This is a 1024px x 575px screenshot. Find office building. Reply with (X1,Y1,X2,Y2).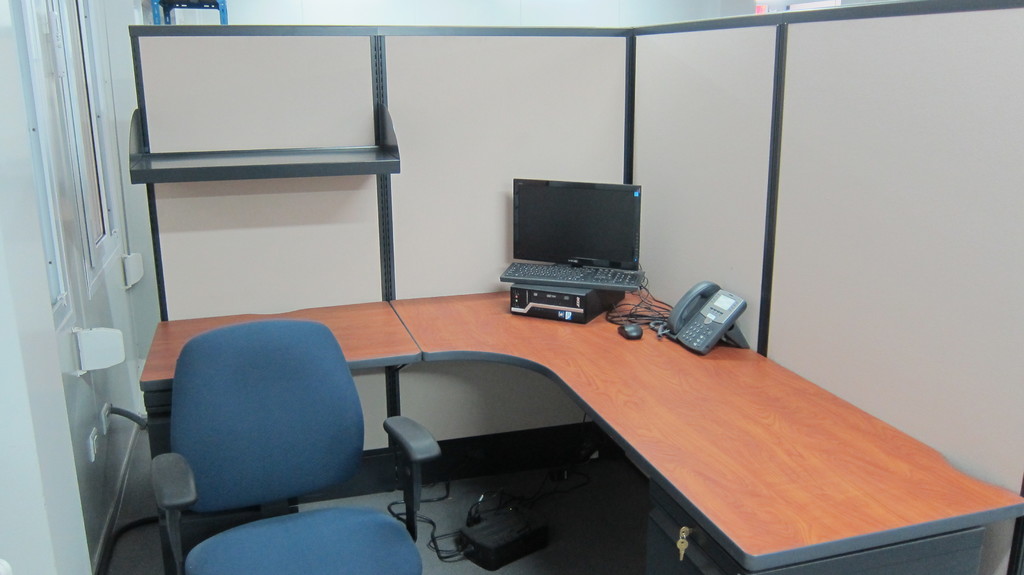
(0,0,1023,574).
